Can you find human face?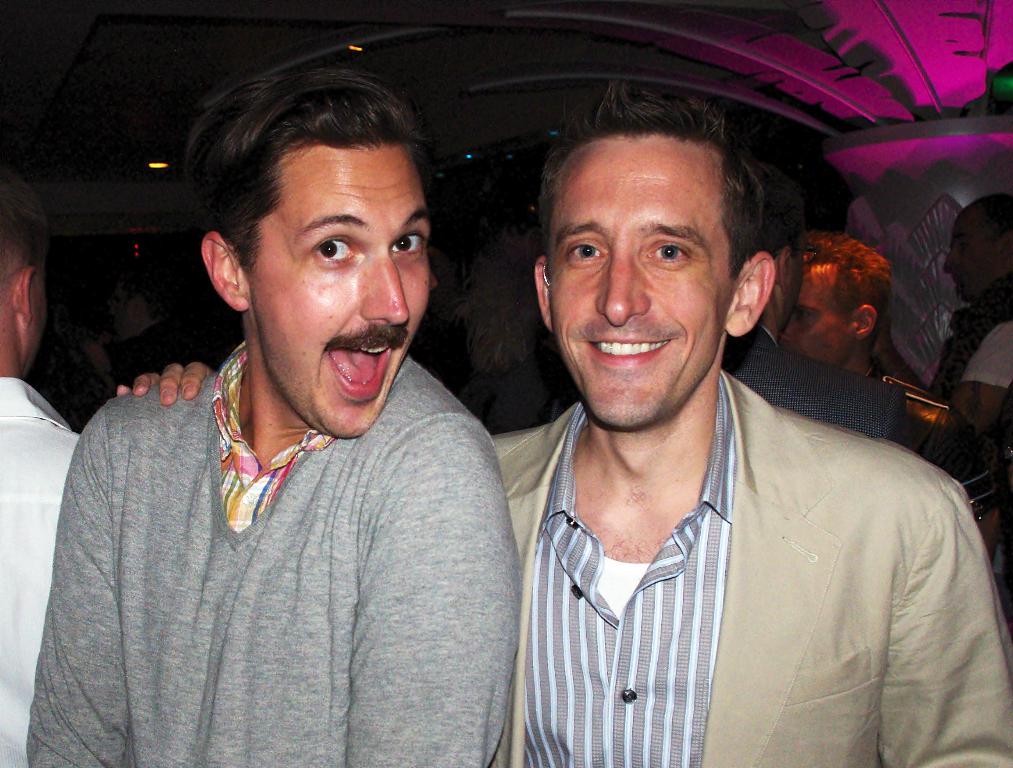
Yes, bounding box: [left=783, top=263, right=856, bottom=365].
